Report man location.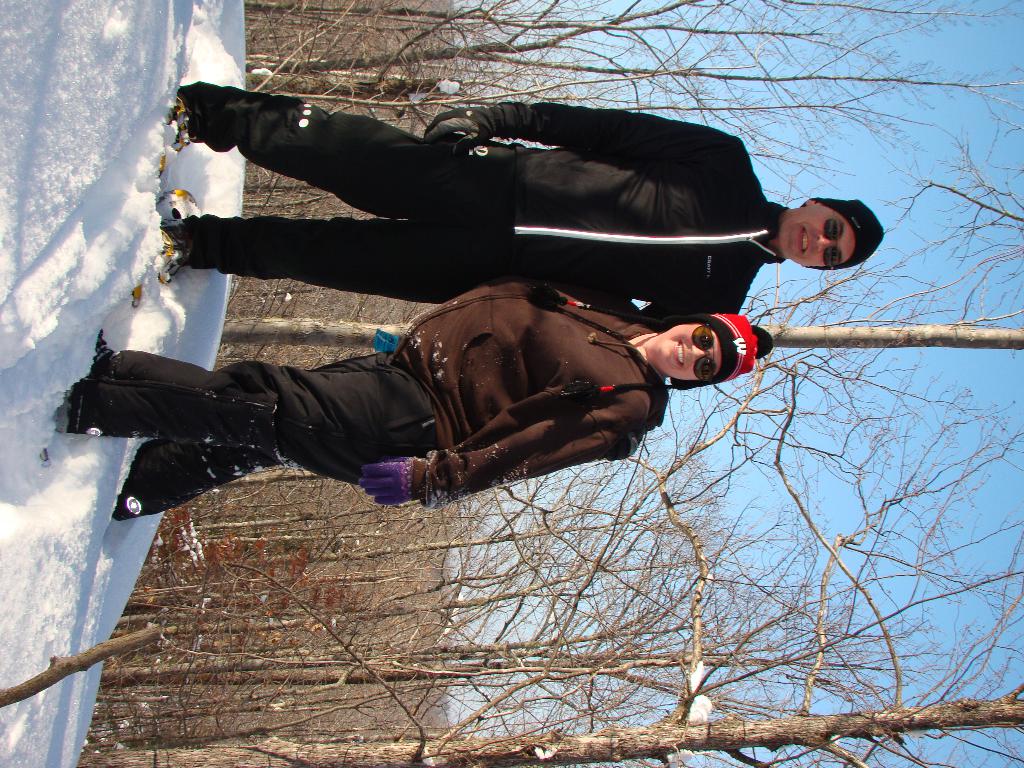
Report: region(150, 97, 847, 383).
